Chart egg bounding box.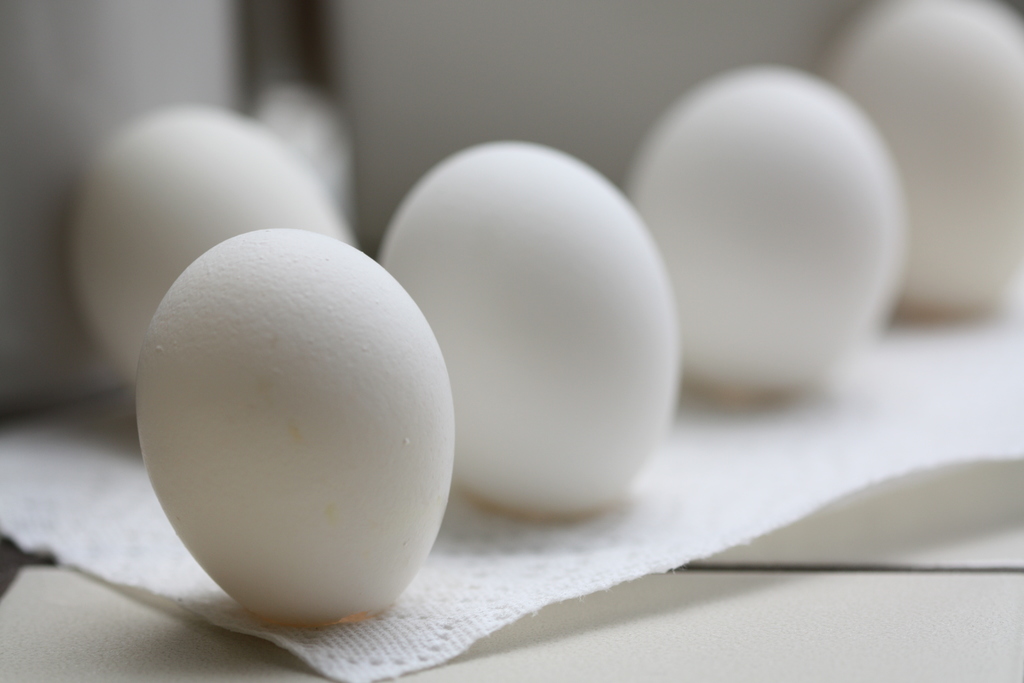
Charted: bbox=(63, 102, 354, 383).
